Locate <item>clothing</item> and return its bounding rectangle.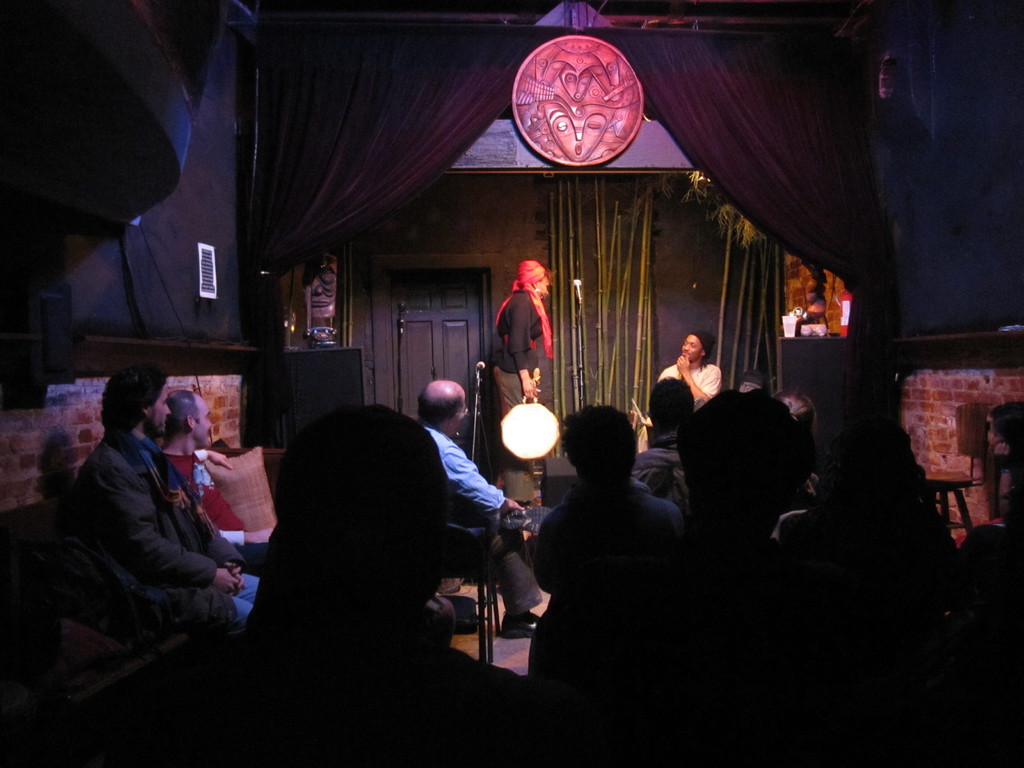
region(674, 348, 715, 438).
